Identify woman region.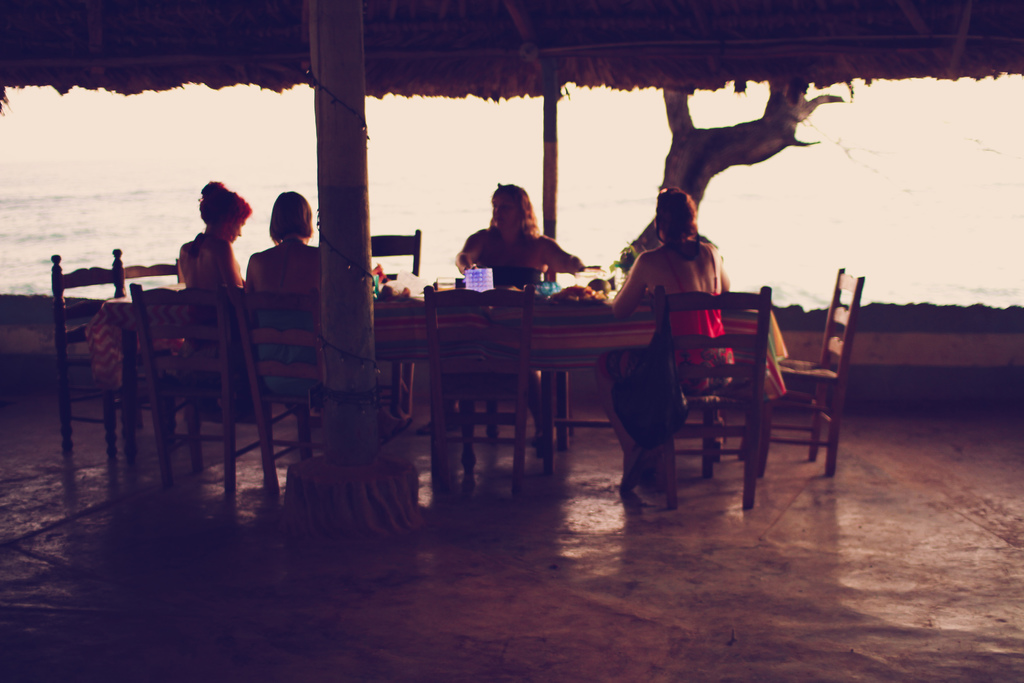
Region: rect(176, 173, 264, 410).
